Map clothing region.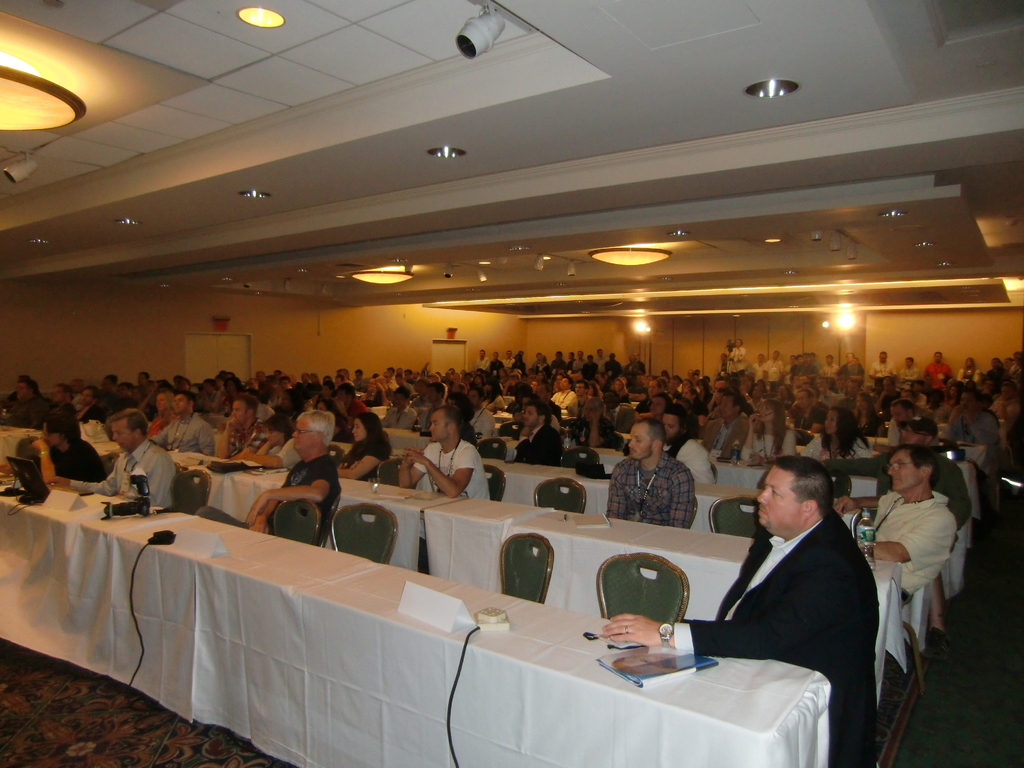
Mapped to x1=961 y1=365 x2=980 y2=383.
